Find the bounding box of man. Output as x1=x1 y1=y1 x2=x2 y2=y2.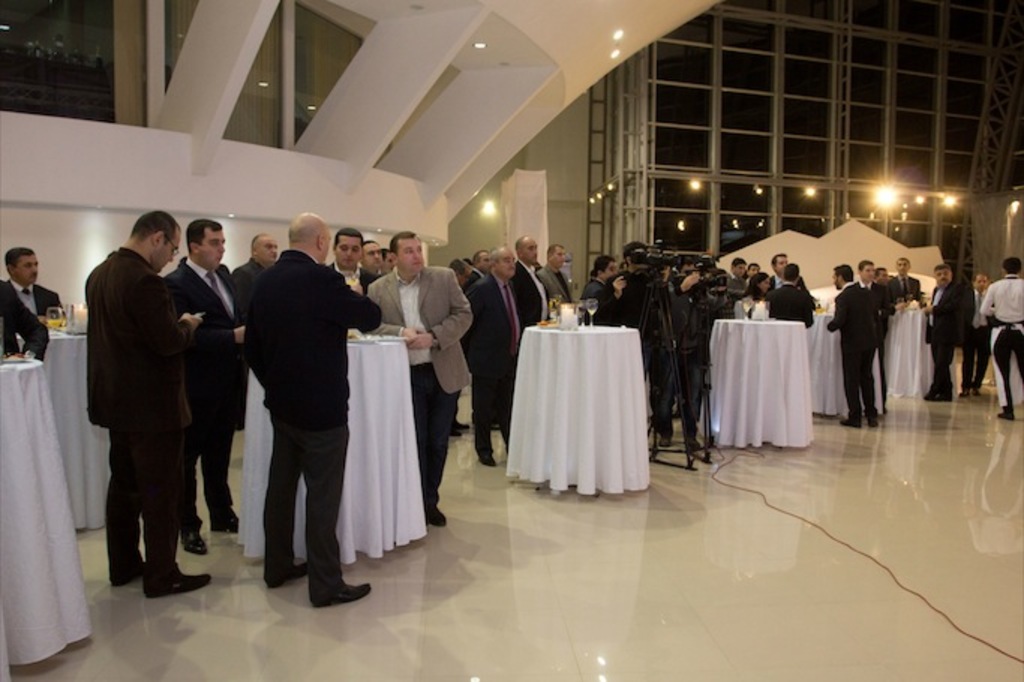
x1=930 y1=265 x2=970 y2=399.
